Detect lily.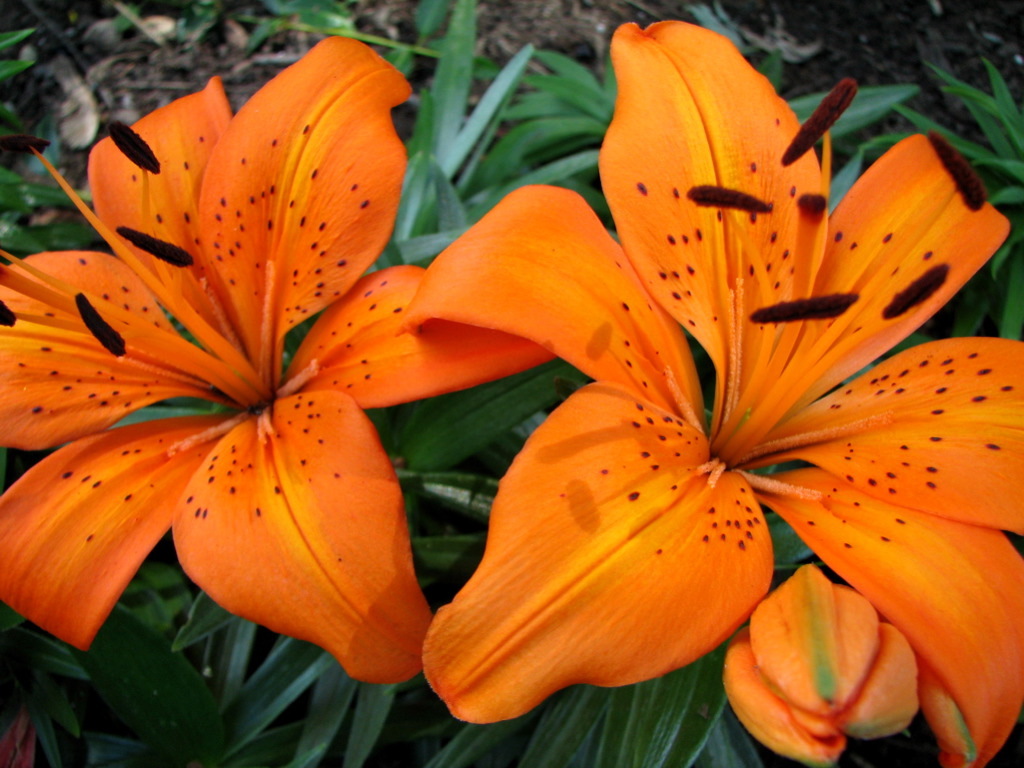
Detected at (left=403, top=16, right=1023, bottom=767).
